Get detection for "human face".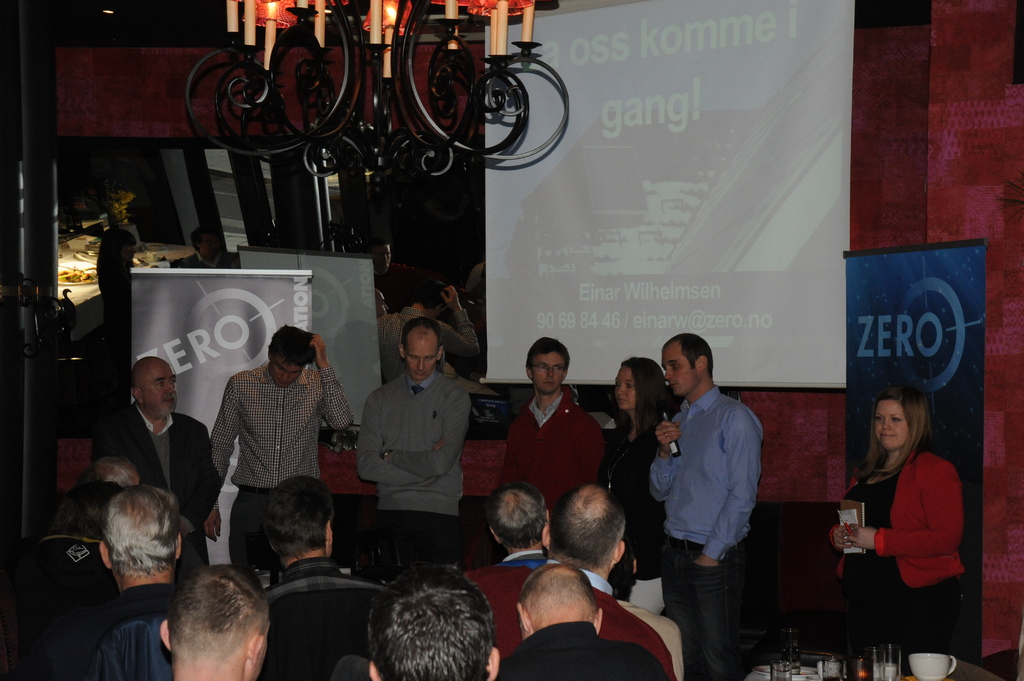
Detection: [left=531, top=355, right=566, bottom=388].
